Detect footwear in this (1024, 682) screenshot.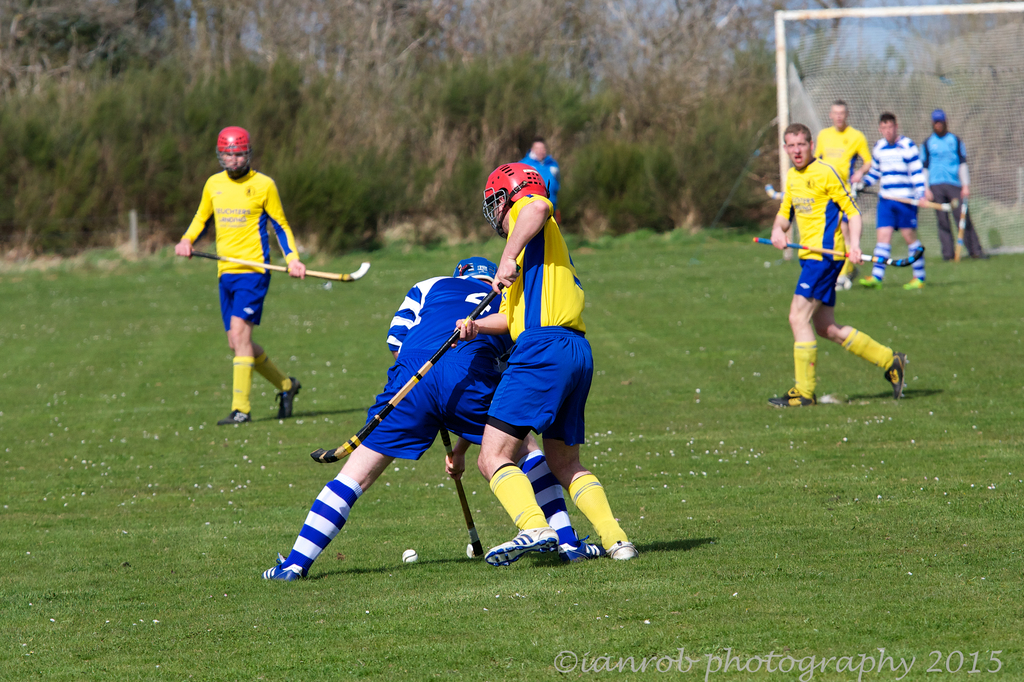
Detection: x1=899 y1=274 x2=924 y2=294.
